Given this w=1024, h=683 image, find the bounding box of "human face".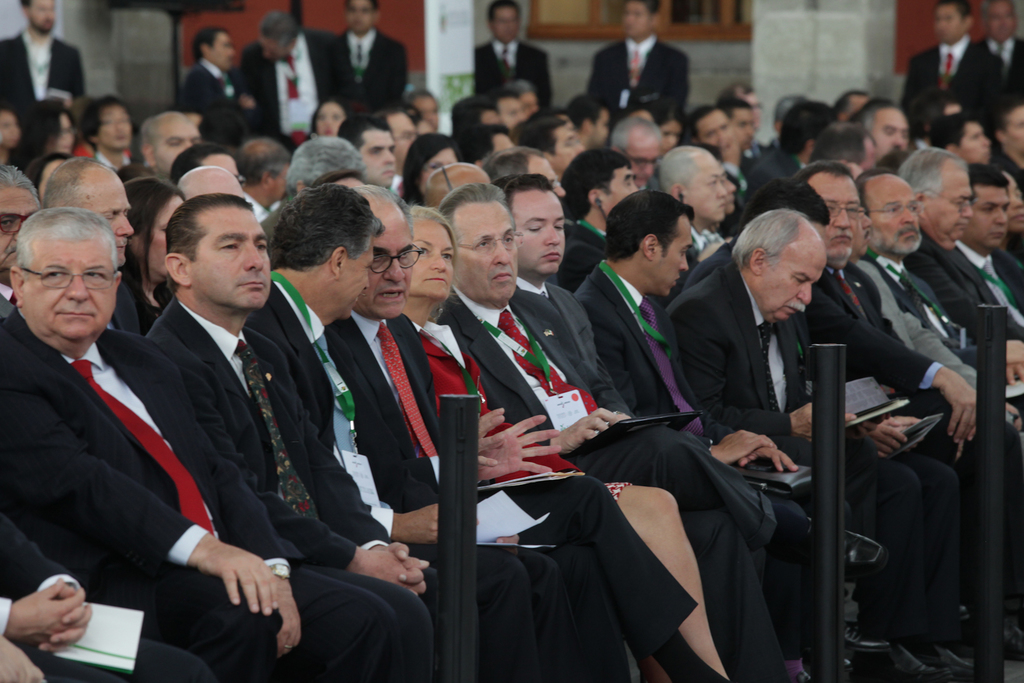
190 207 269 308.
